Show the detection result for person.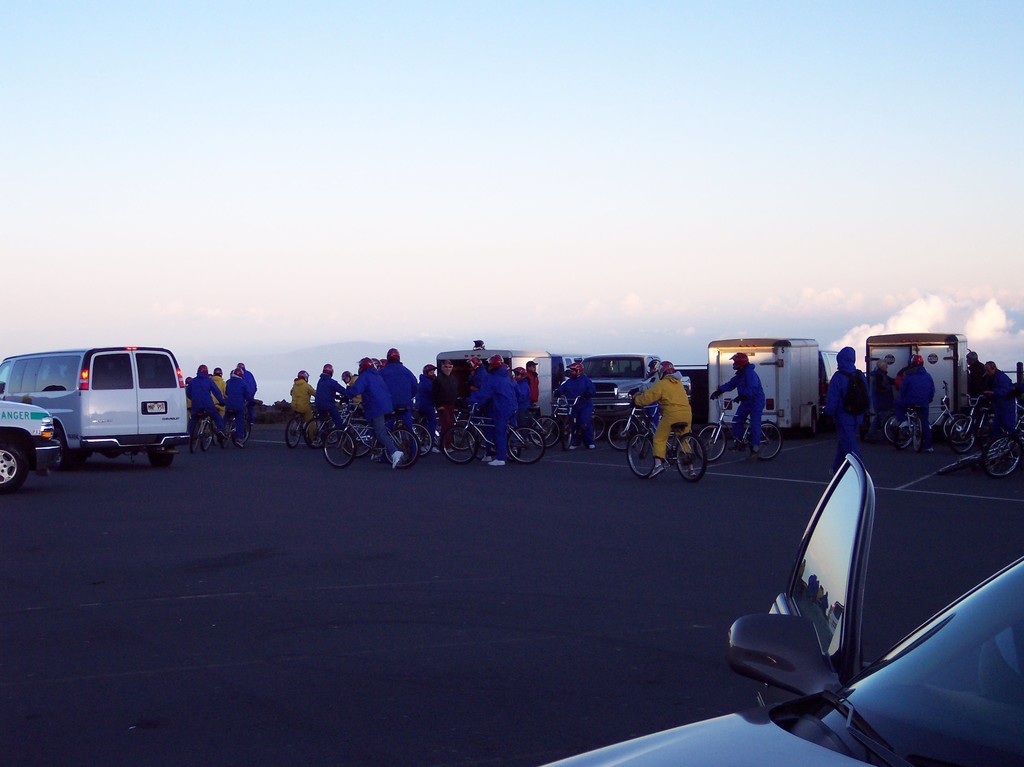
rect(707, 348, 766, 449).
